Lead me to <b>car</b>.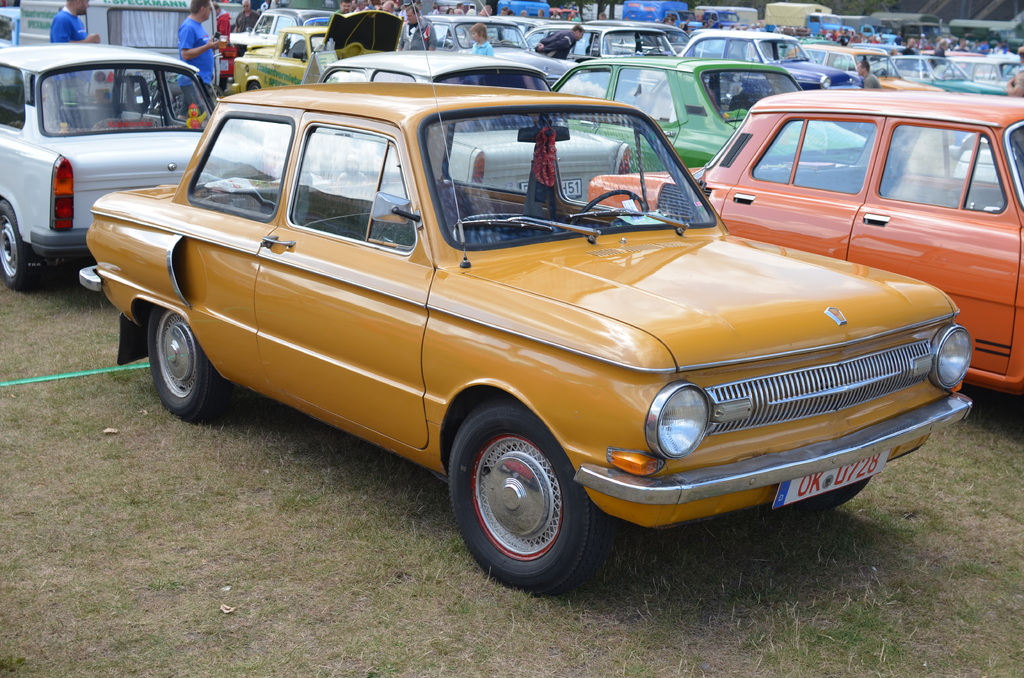
Lead to left=79, top=37, right=972, bottom=601.
